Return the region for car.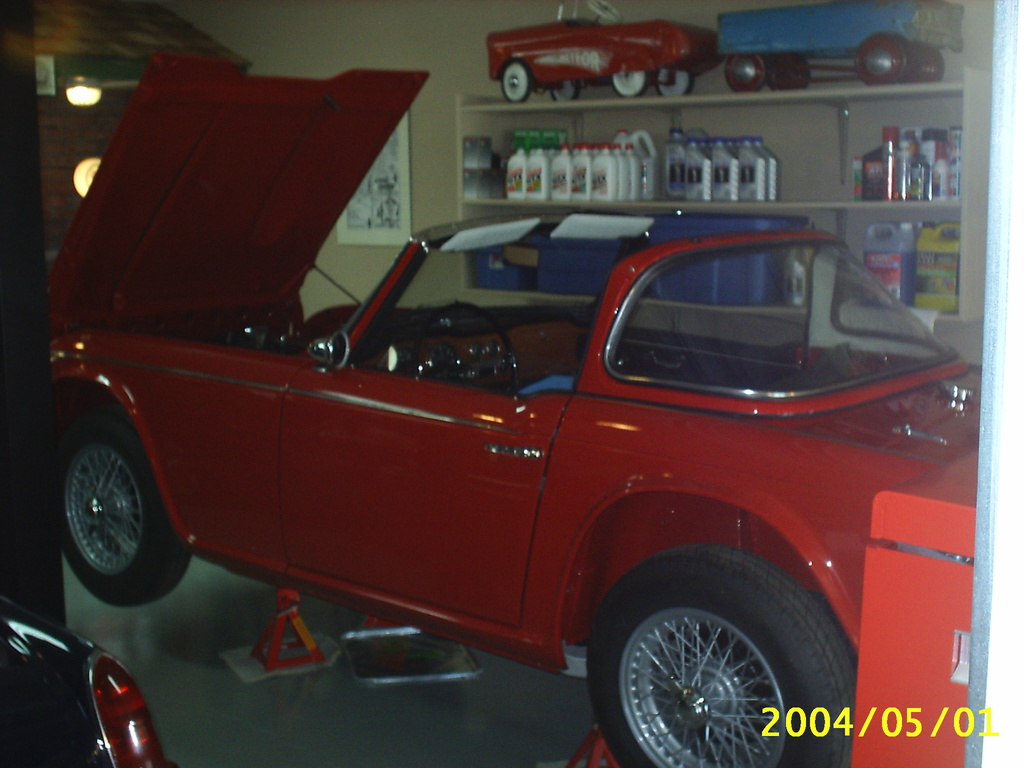
BBox(1, 576, 172, 767).
